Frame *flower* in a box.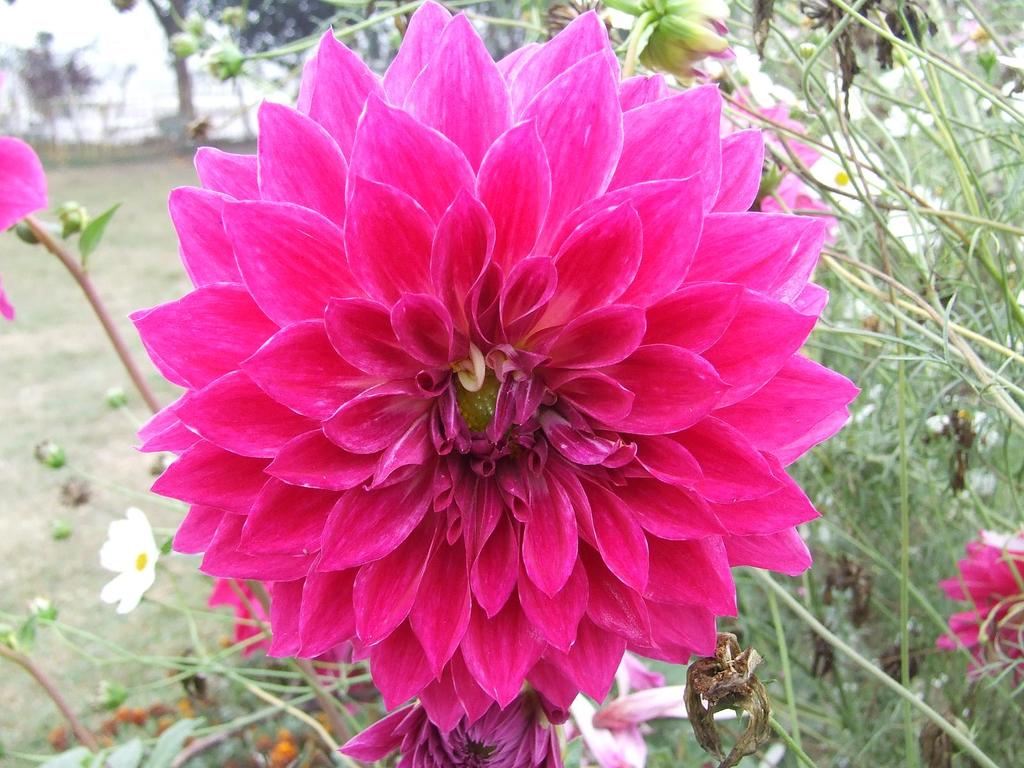
[796,135,884,209].
